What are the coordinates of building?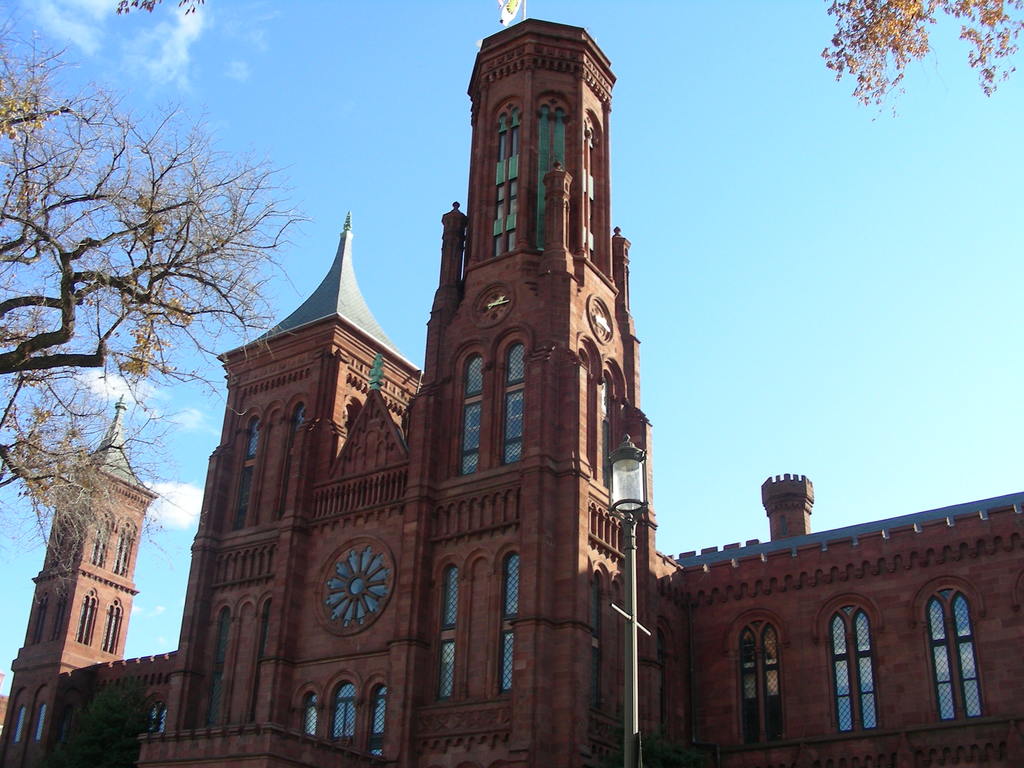
0,18,1023,767.
